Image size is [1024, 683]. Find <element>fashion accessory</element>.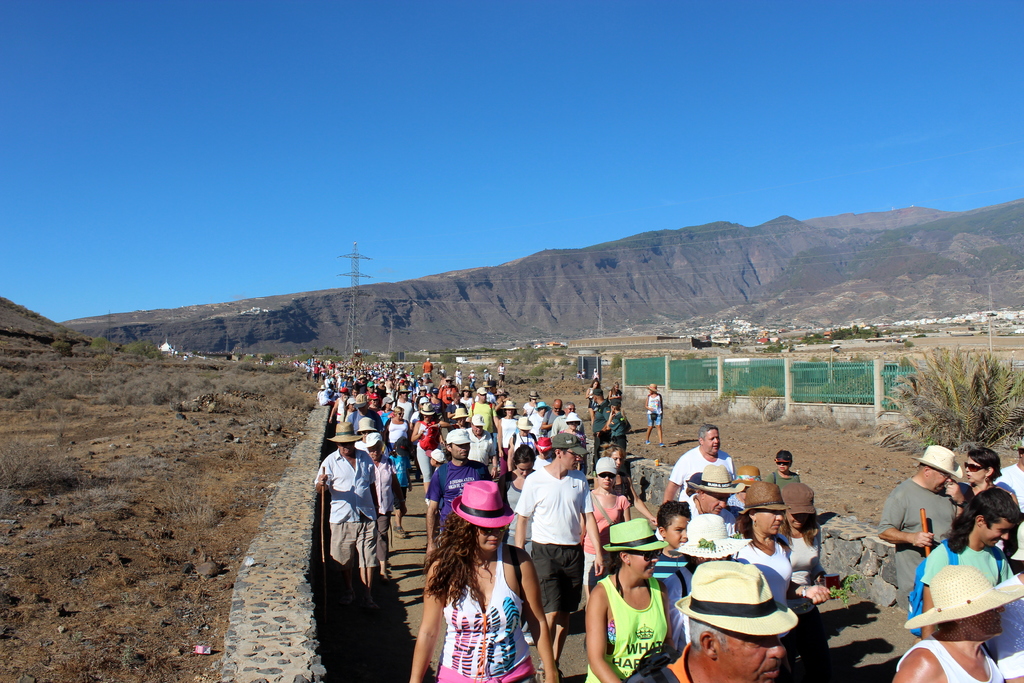
detection(431, 387, 437, 392).
